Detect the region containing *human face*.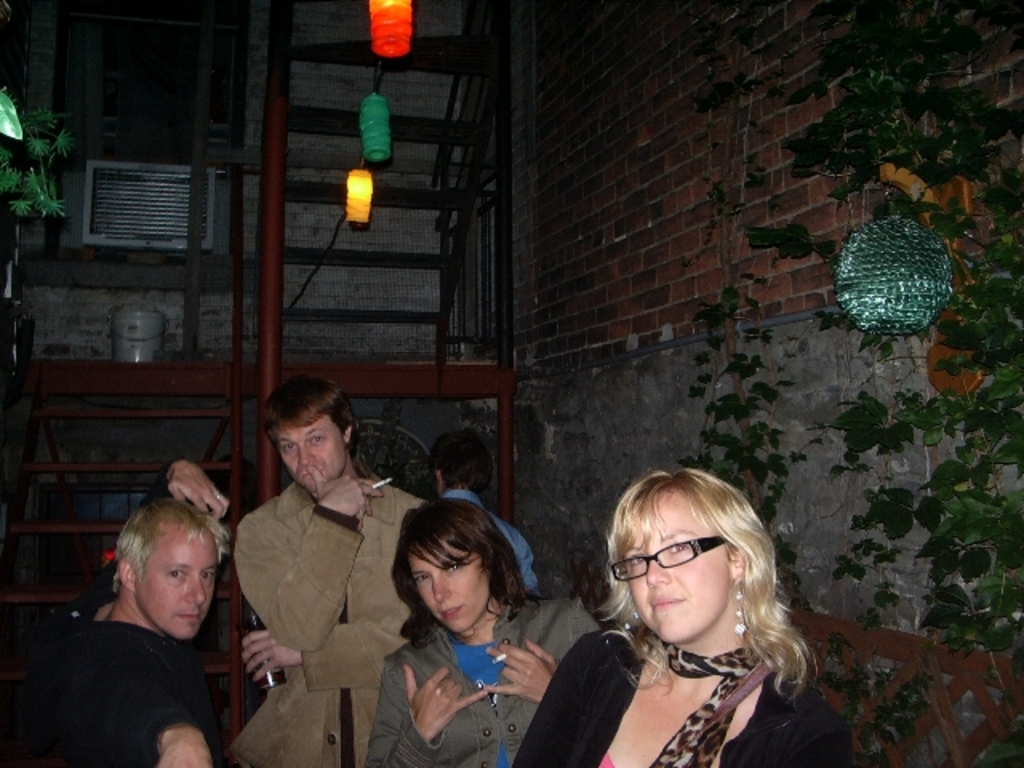
{"x1": 136, "y1": 534, "x2": 218, "y2": 645}.
